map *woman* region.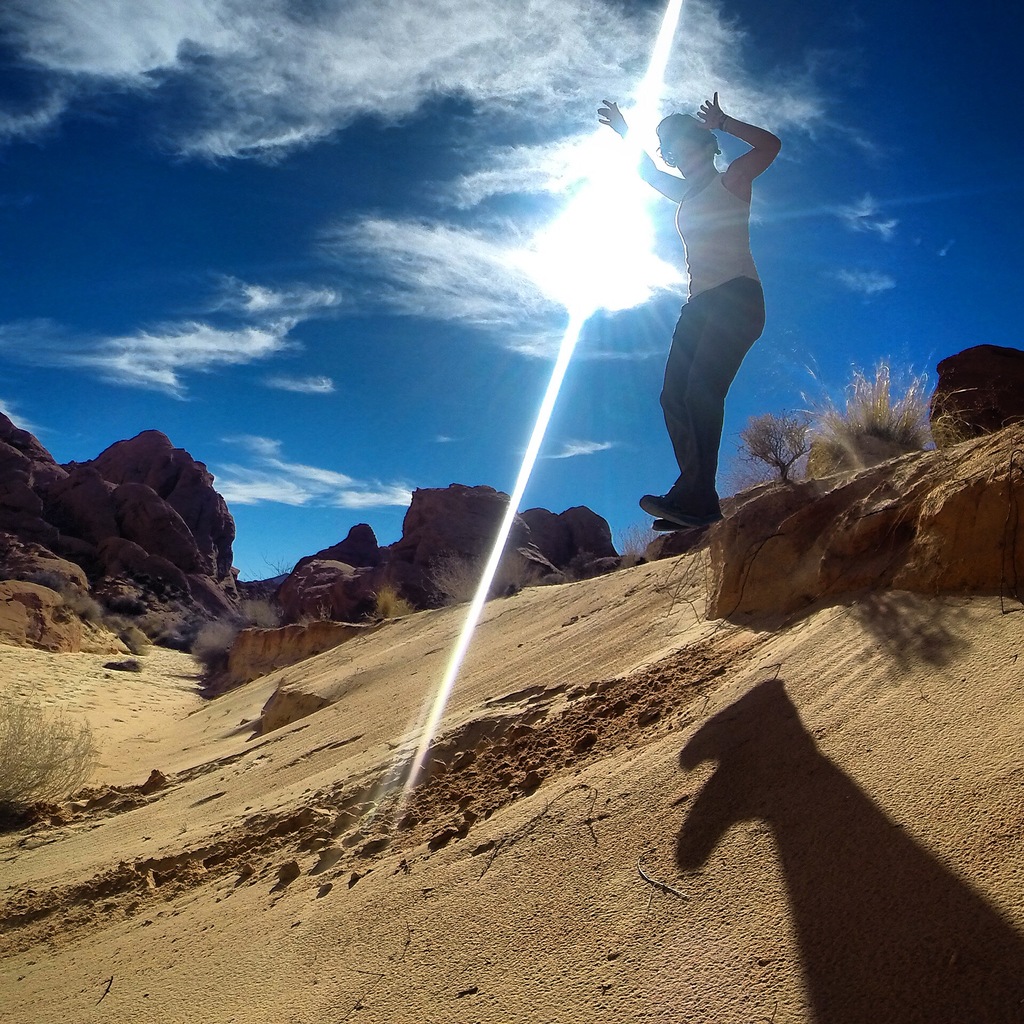
Mapped to bbox=(628, 60, 808, 545).
